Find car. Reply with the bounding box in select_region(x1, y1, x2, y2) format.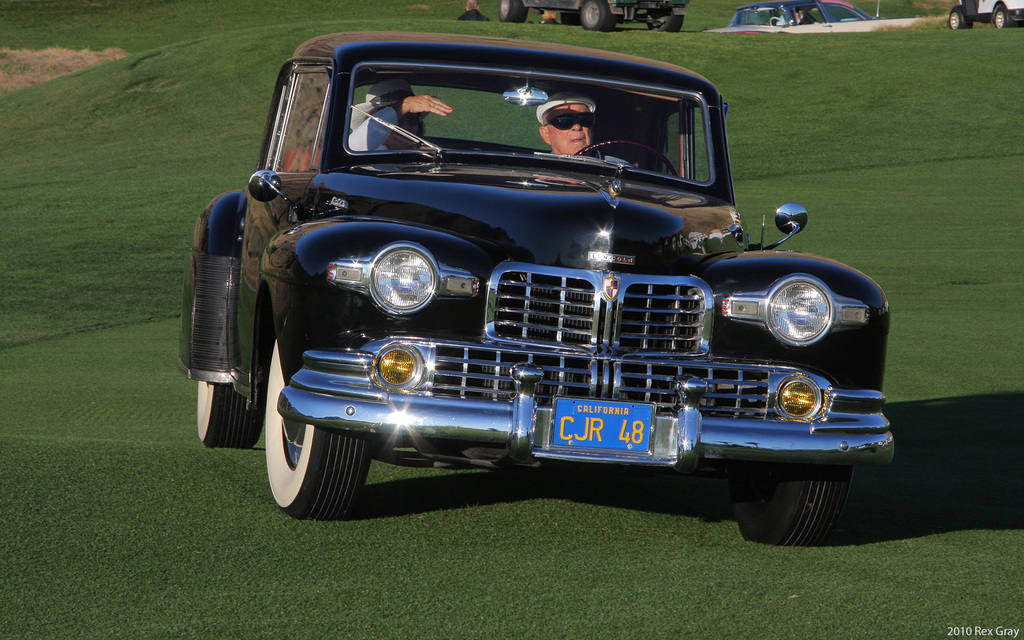
select_region(174, 38, 893, 540).
